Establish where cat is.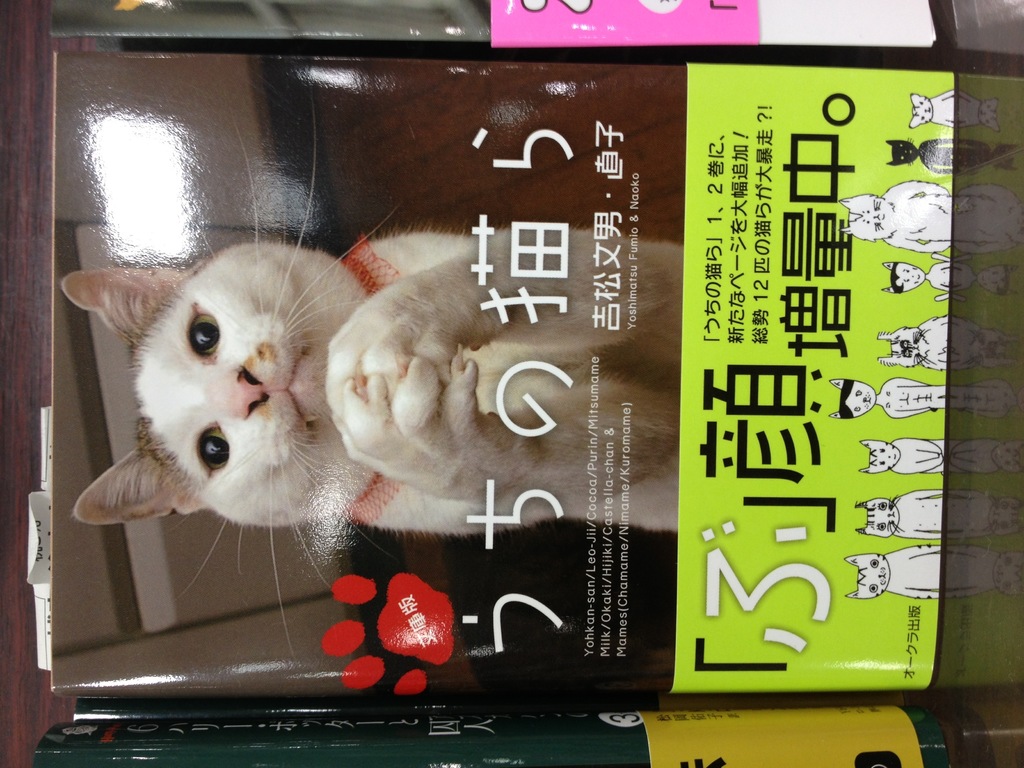
Established at box(830, 378, 947, 417).
